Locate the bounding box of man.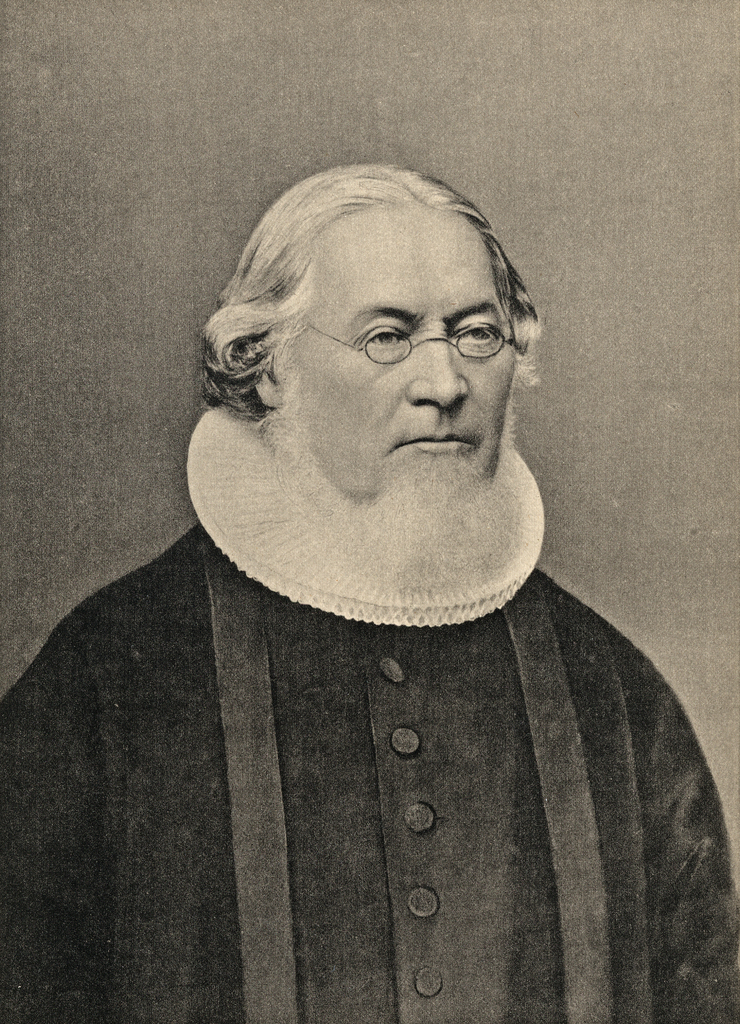
Bounding box: box=[0, 160, 739, 1023].
